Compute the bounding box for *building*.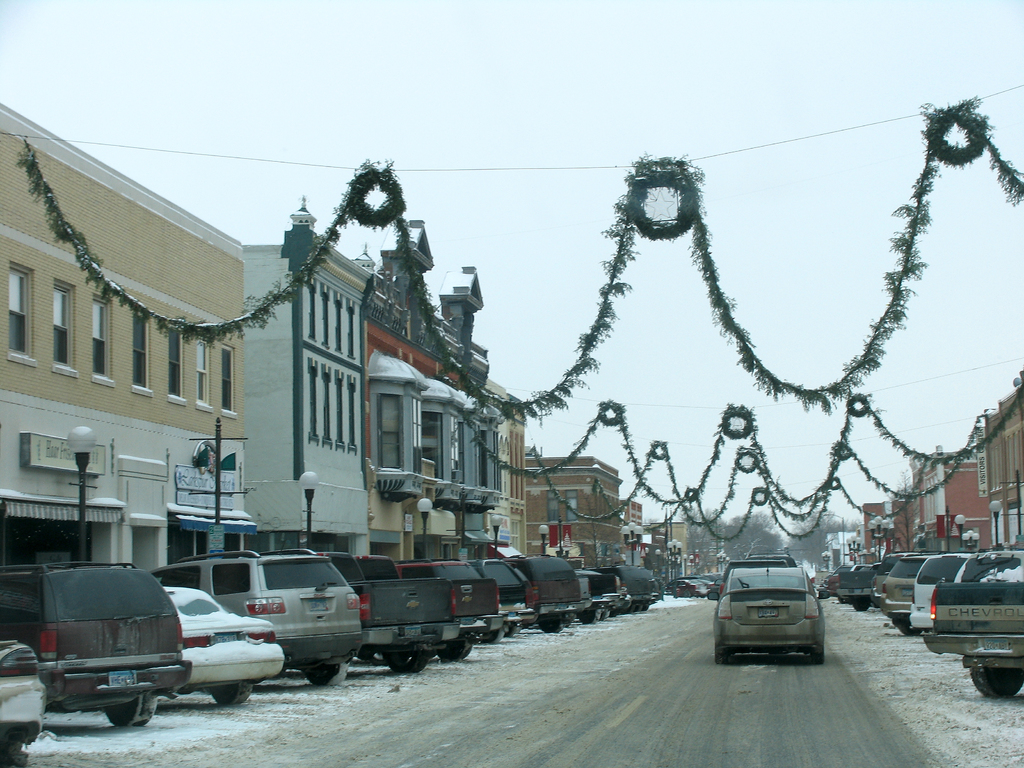
bbox=(967, 356, 1023, 605).
